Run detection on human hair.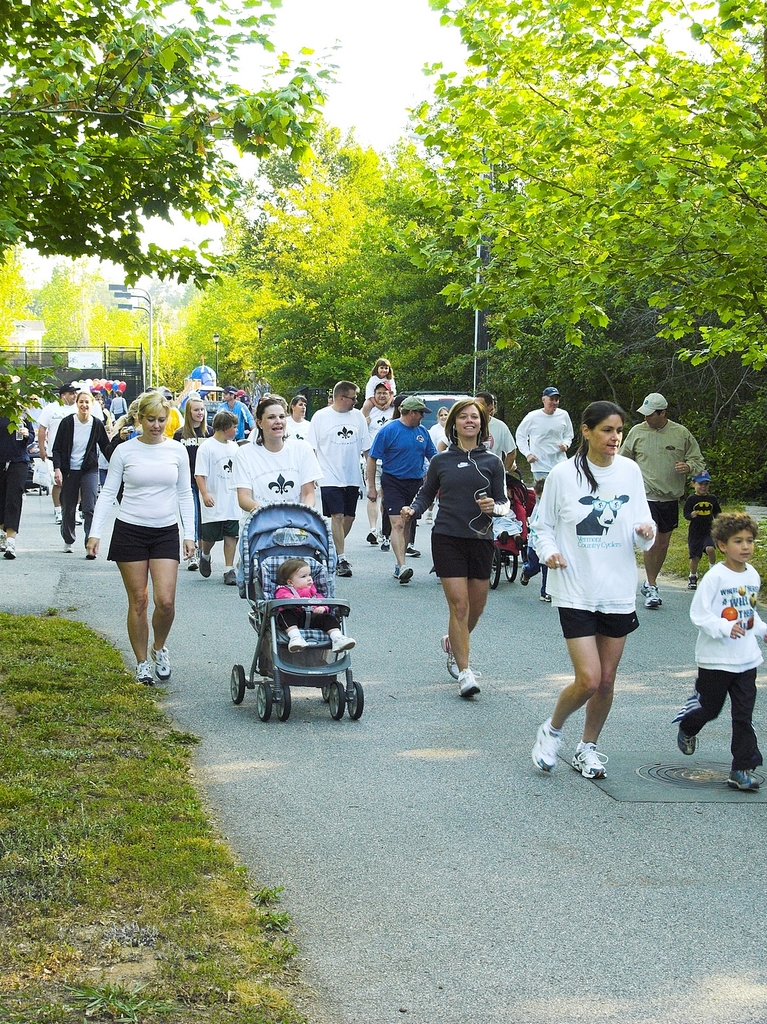
Result: bbox=(654, 410, 663, 417).
